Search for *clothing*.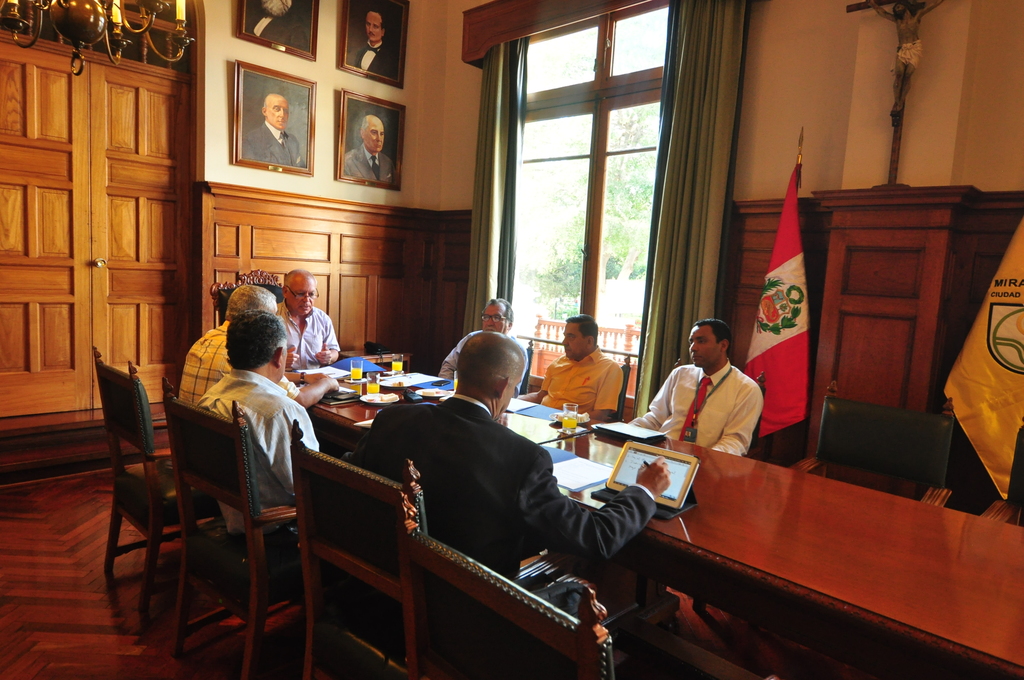
Found at (left=342, top=142, right=395, bottom=186).
